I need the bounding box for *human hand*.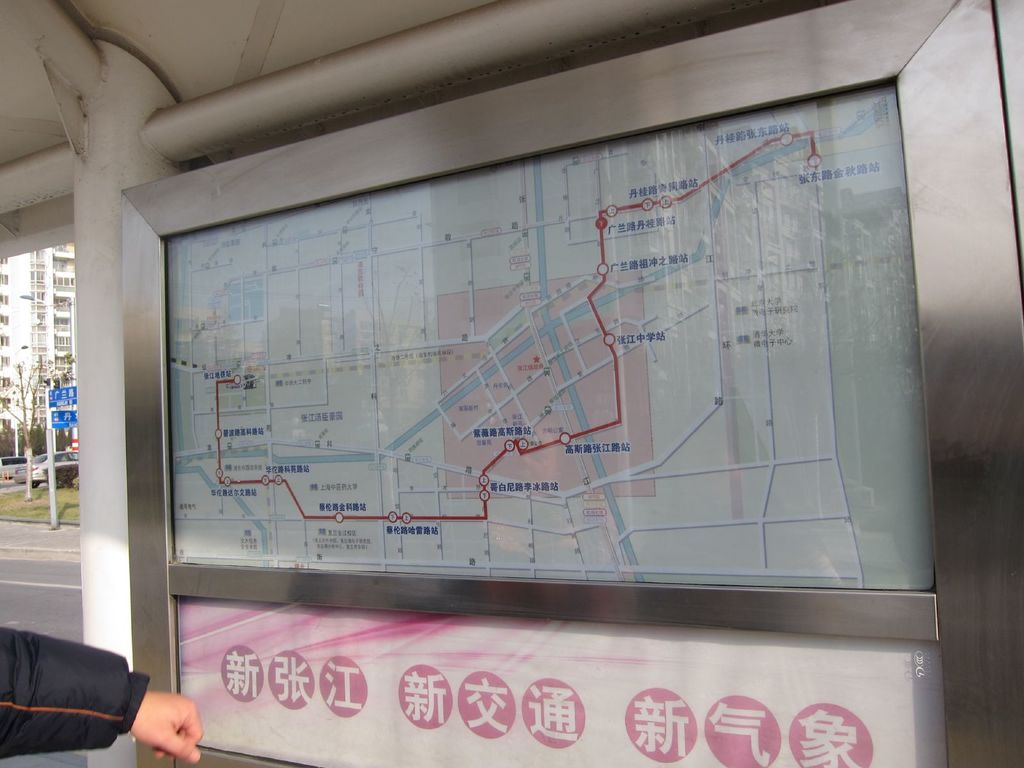
Here it is: box=[118, 678, 191, 764].
